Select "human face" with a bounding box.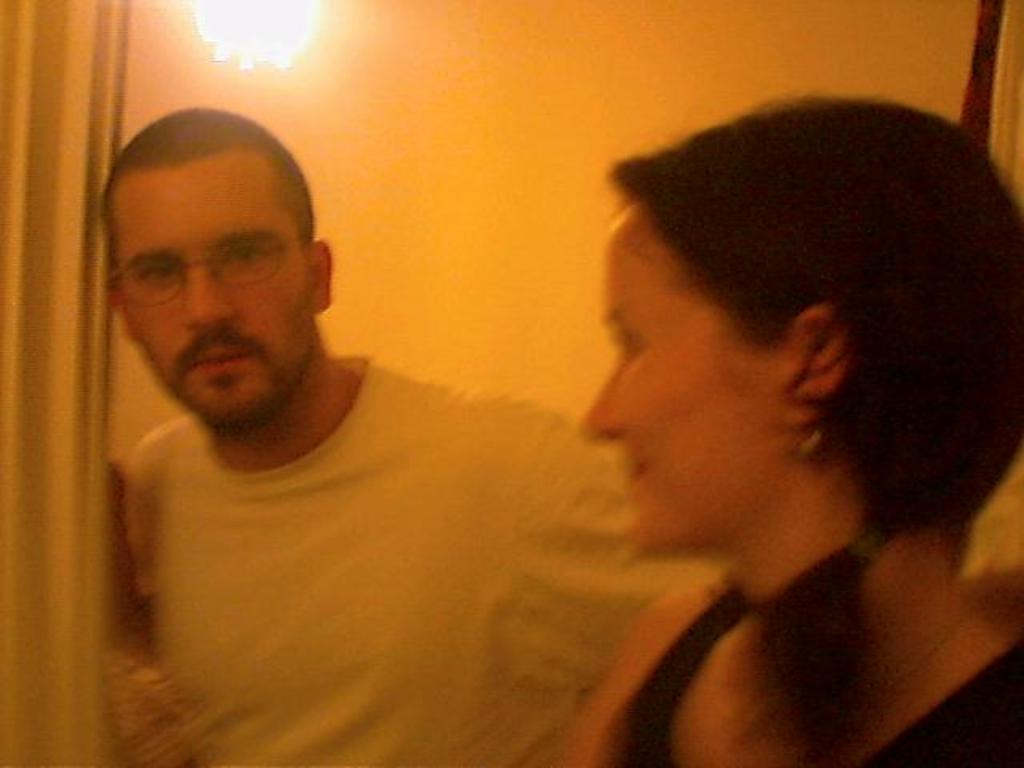
{"left": 574, "top": 205, "right": 781, "bottom": 555}.
